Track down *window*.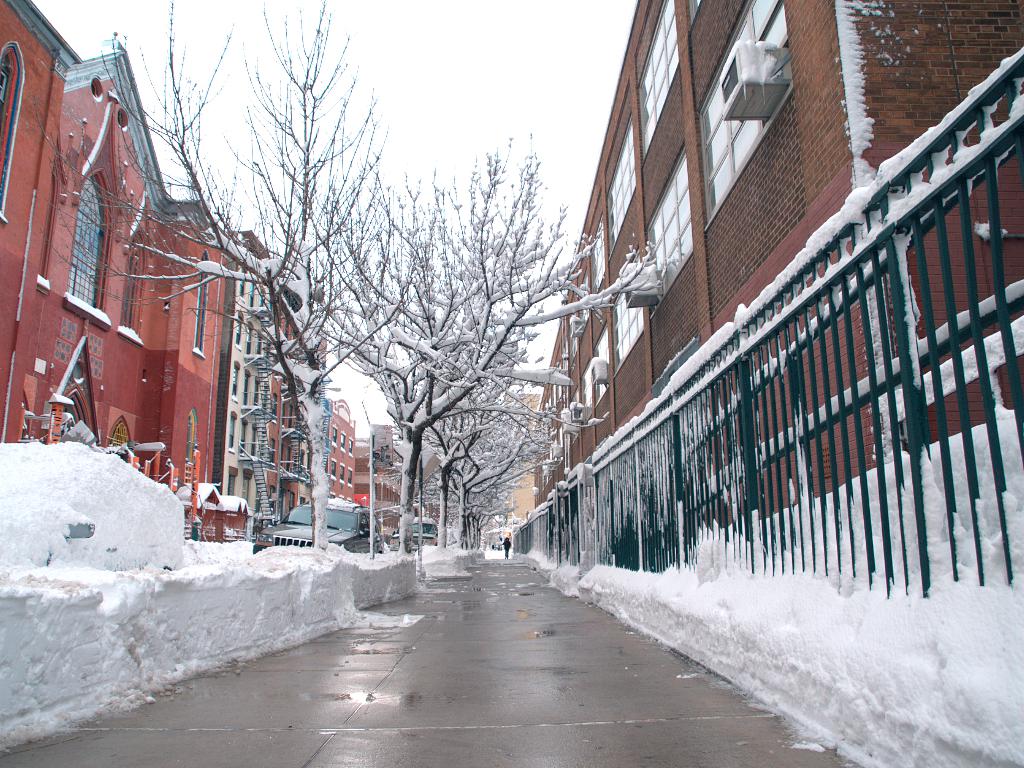
Tracked to crop(231, 368, 236, 398).
